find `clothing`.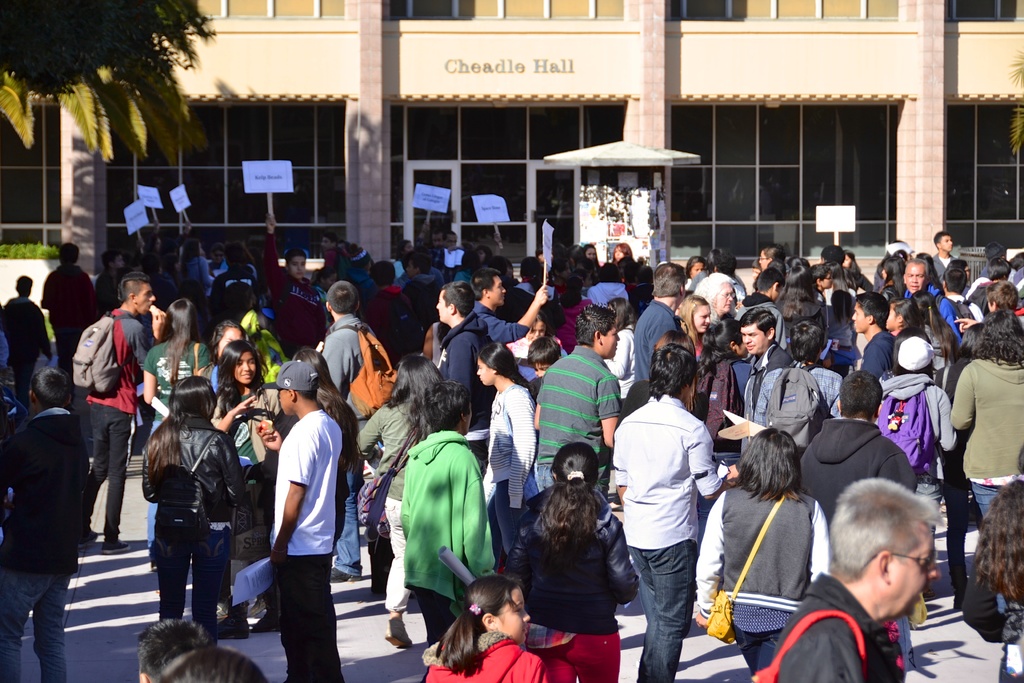
box=[948, 353, 968, 588].
